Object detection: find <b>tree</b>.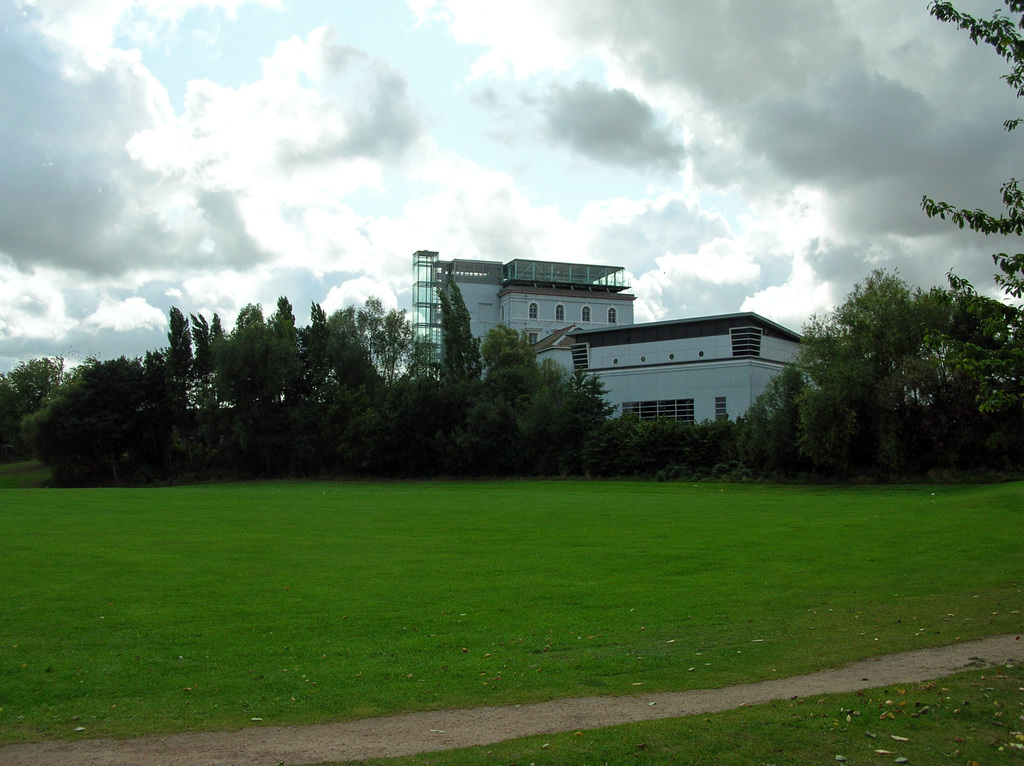
BBox(23, 336, 189, 479).
